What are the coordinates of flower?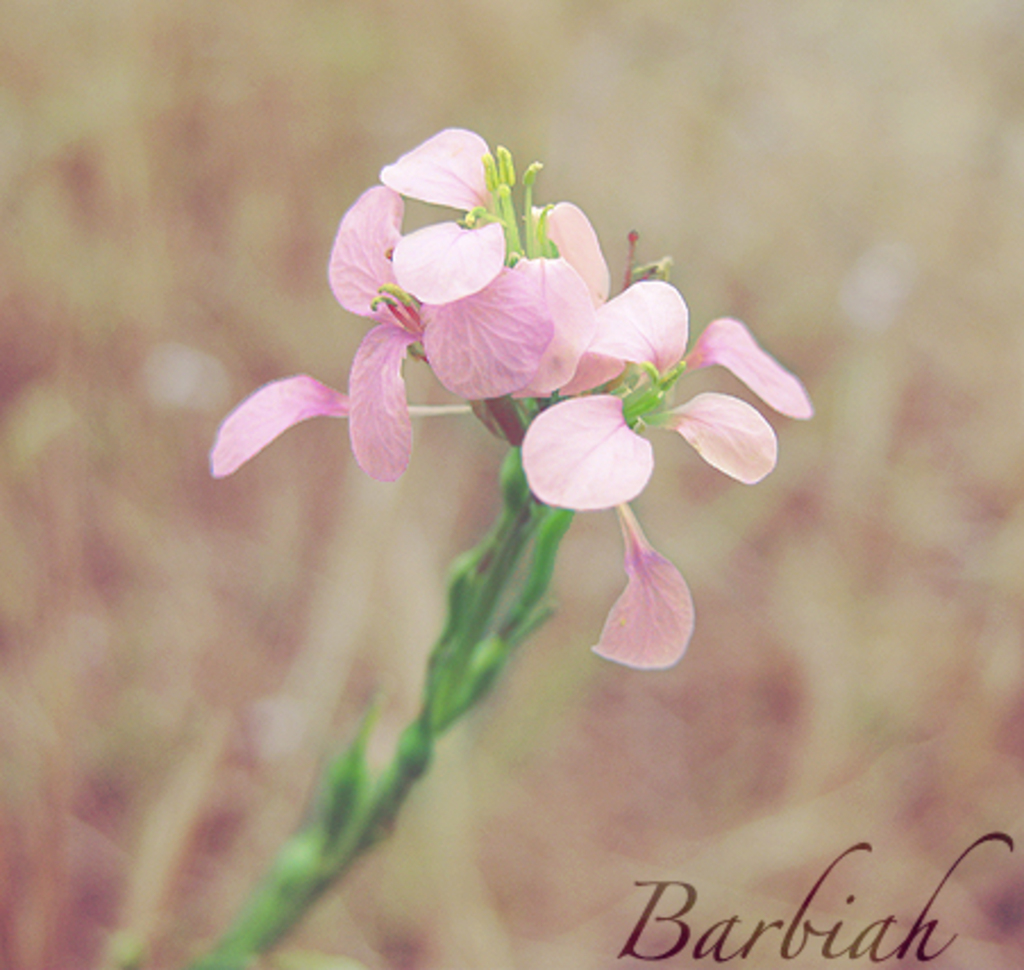
region(211, 370, 472, 482).
